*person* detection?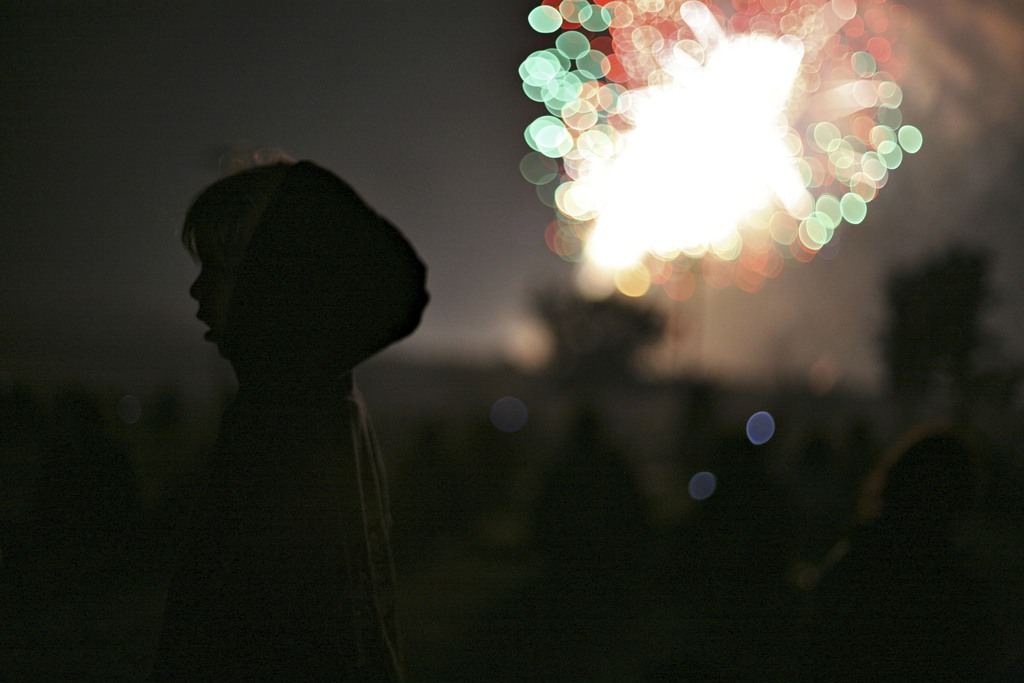
pyautogui.locateOnScreen(186, 158, 432, 682)
